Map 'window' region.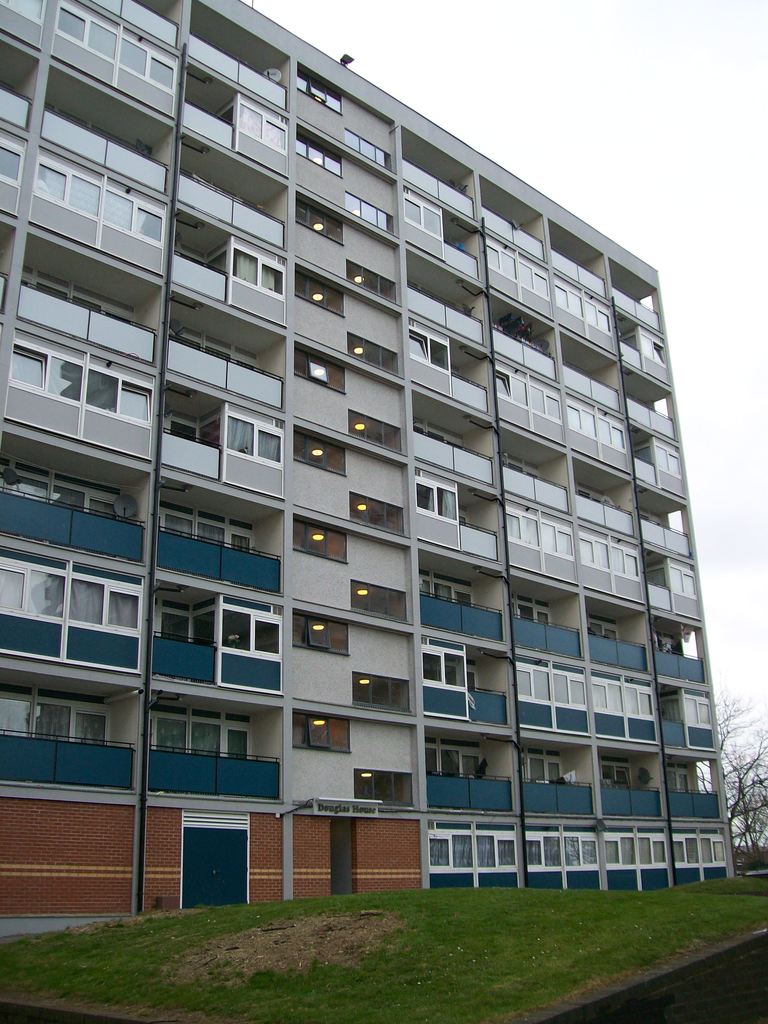
Mapped to crop(353, 771, 415, 803).
